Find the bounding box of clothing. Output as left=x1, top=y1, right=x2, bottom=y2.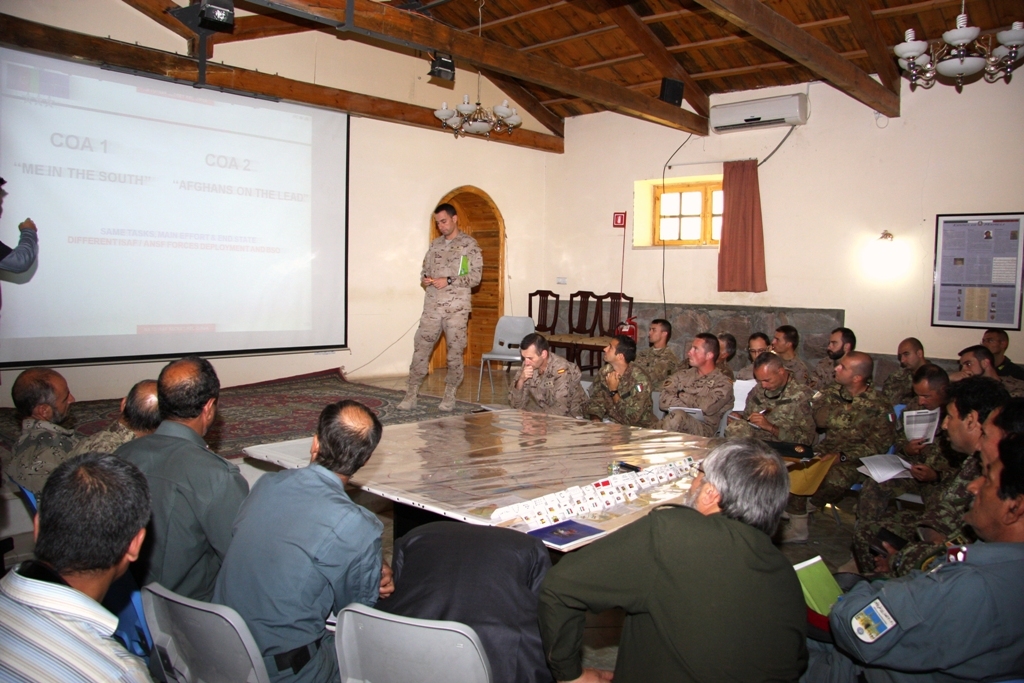
left=852, top=409, right=968, bottom=578.
